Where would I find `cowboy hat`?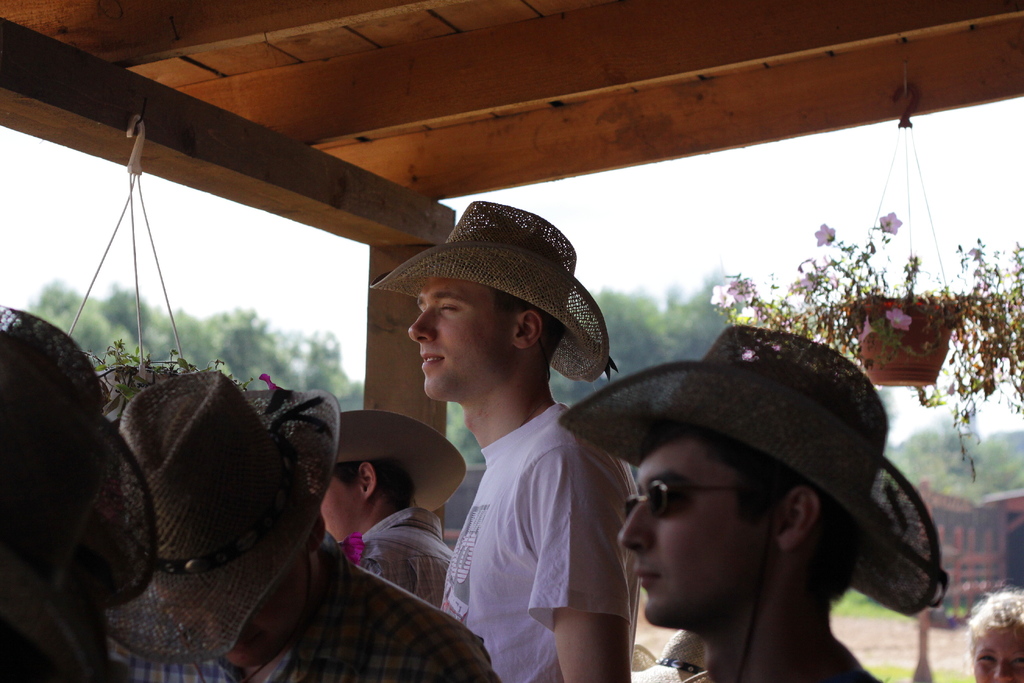
At left=550, top=315, right=943, bottom=621.
